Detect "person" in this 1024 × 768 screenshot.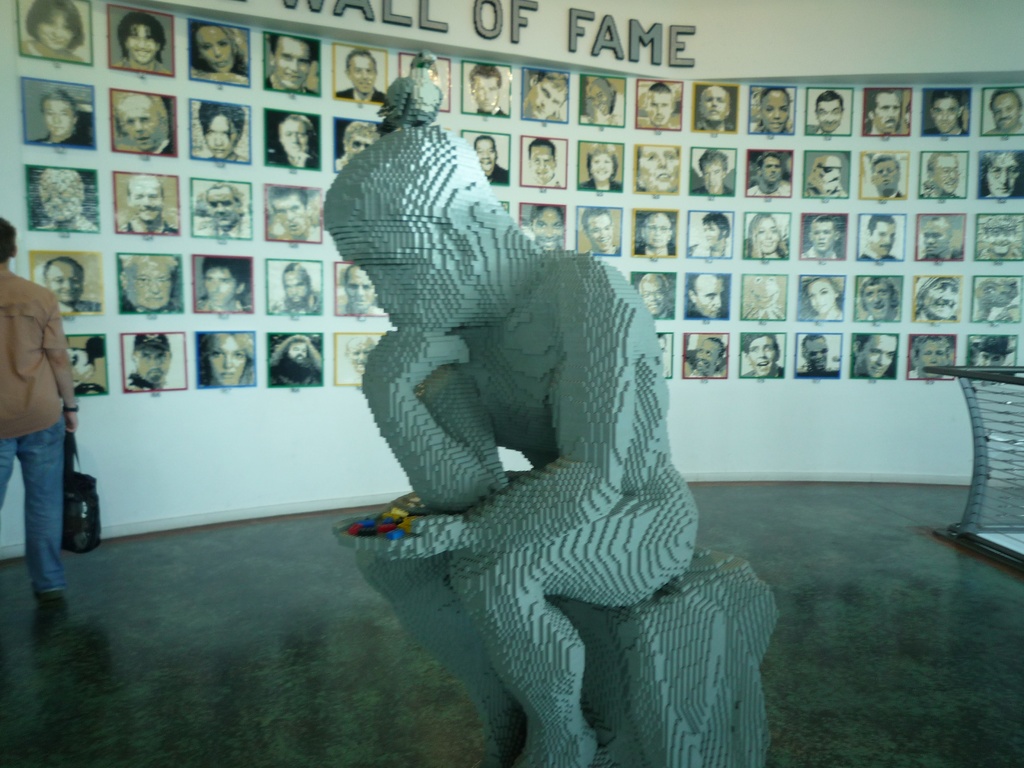
Detection: [31, 88, 95, 146].
